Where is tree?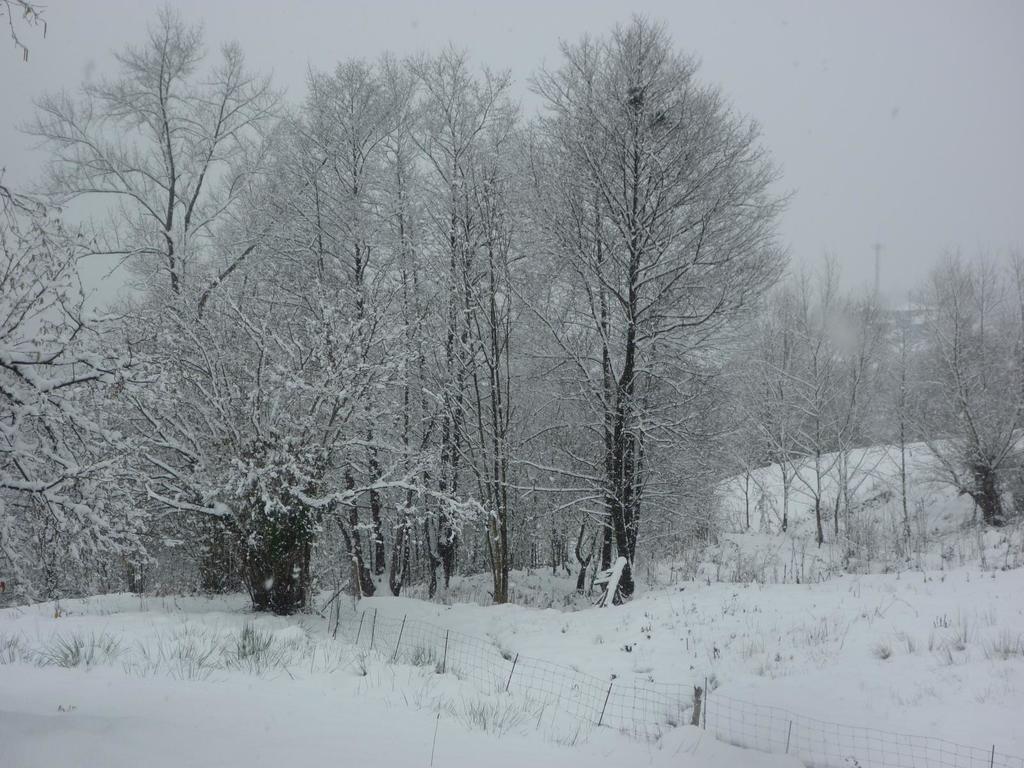
844 317 938 543.
